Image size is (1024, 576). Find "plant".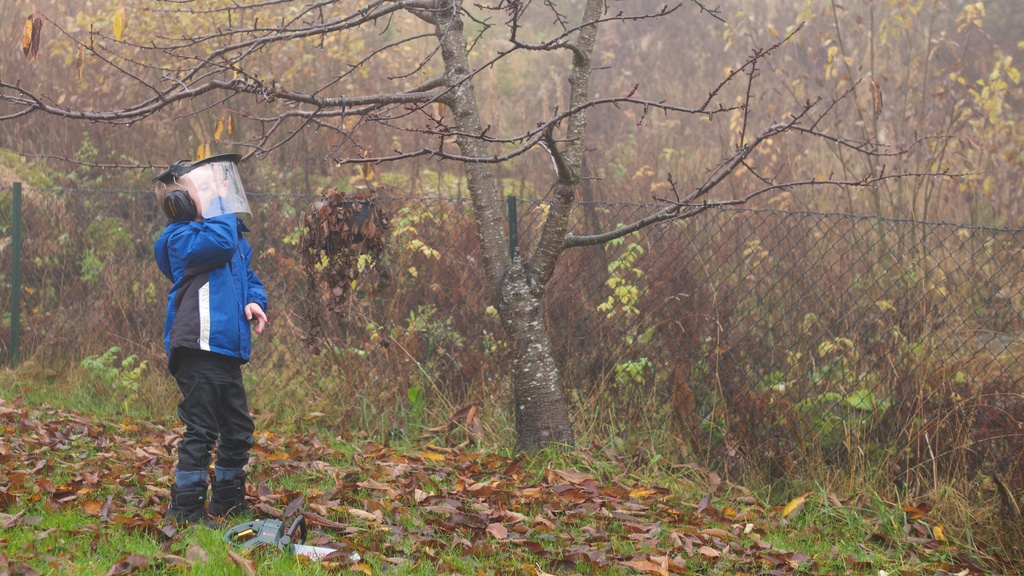
317 475 337 491.
